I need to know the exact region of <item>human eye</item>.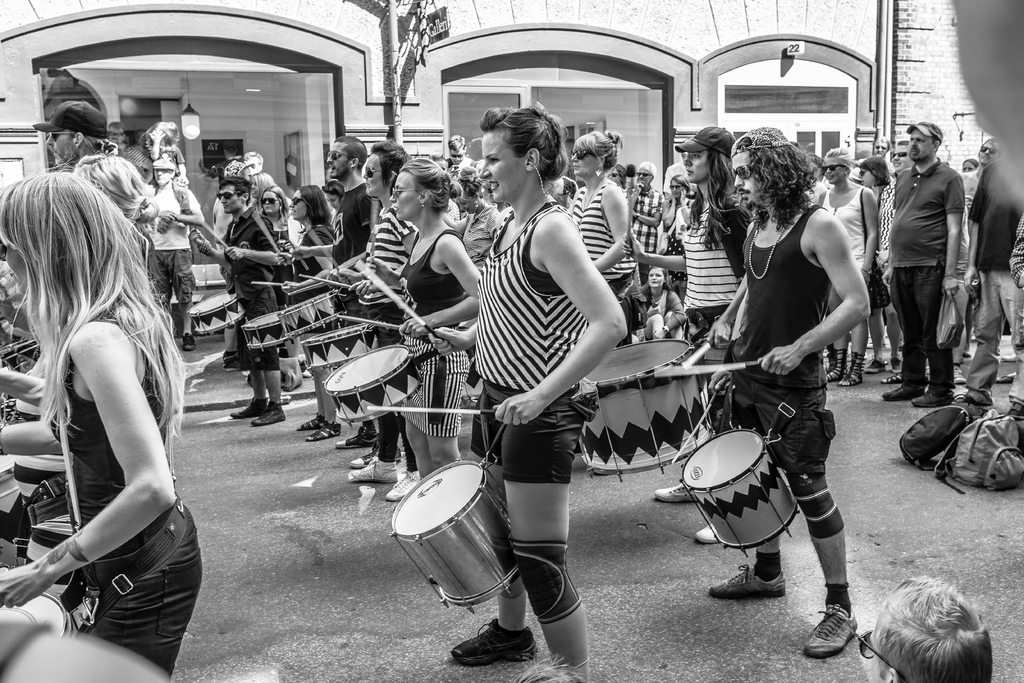
Region: pyautogui.locateOnScreen(483, 151, 502, 168).
